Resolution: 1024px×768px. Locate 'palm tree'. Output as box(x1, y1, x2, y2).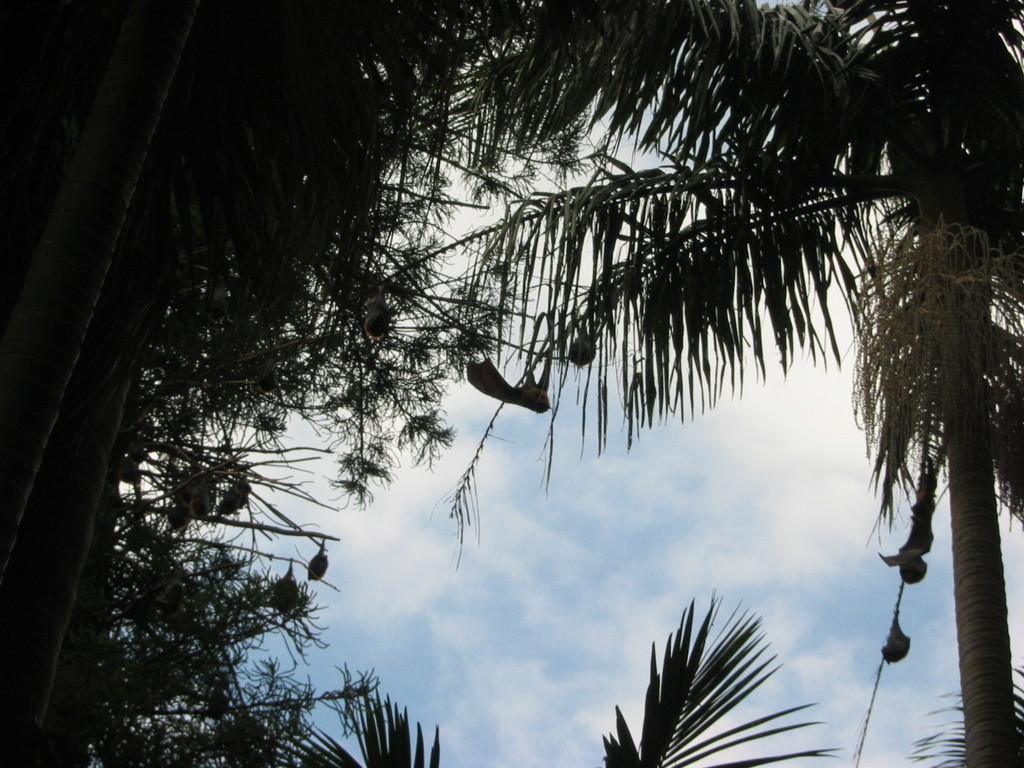
box(605, 603, 811, 767).
